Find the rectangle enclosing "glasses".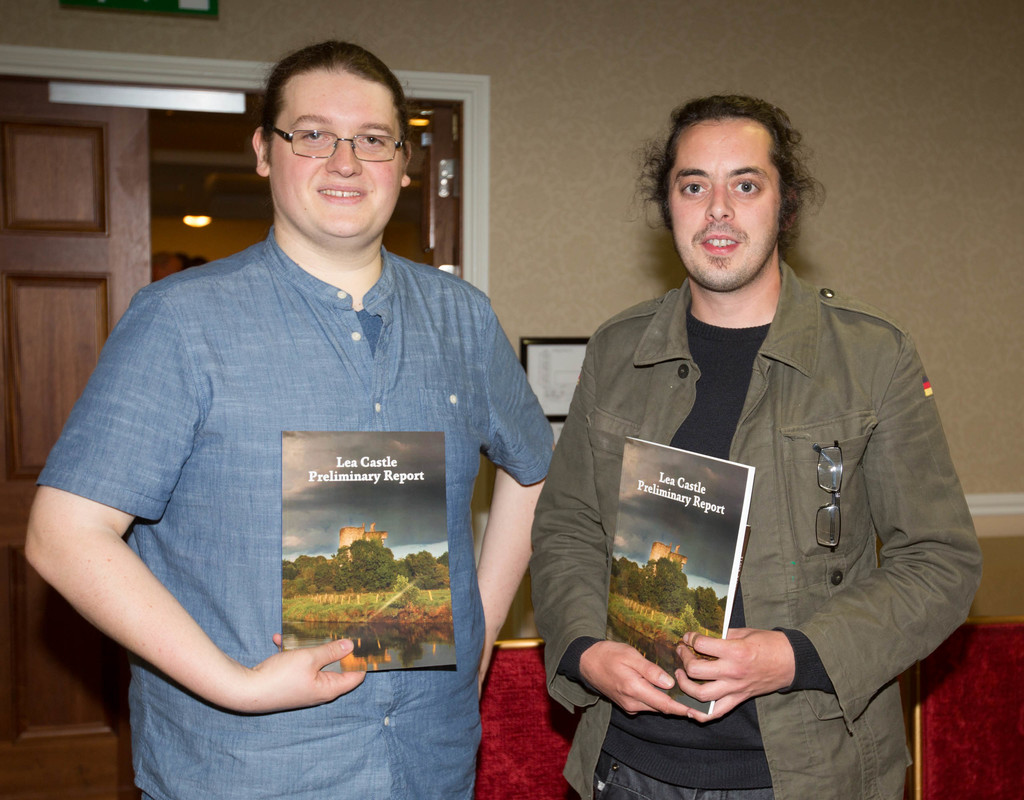
[271, 124, 408, 163].
